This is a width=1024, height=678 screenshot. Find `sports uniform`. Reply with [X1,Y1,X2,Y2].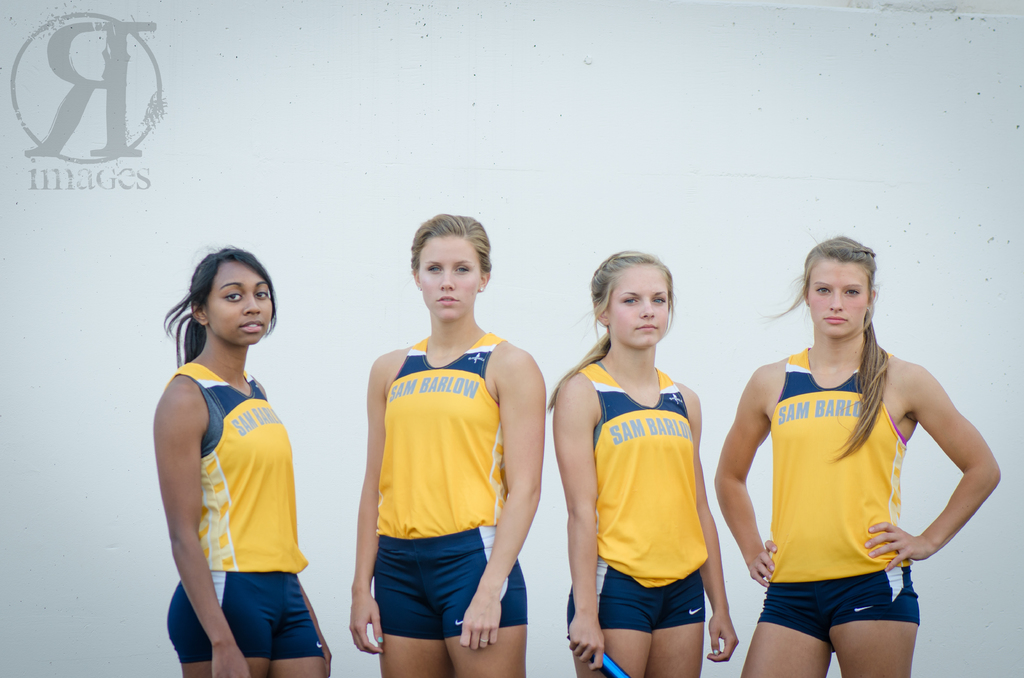
[749,343,929,656].
